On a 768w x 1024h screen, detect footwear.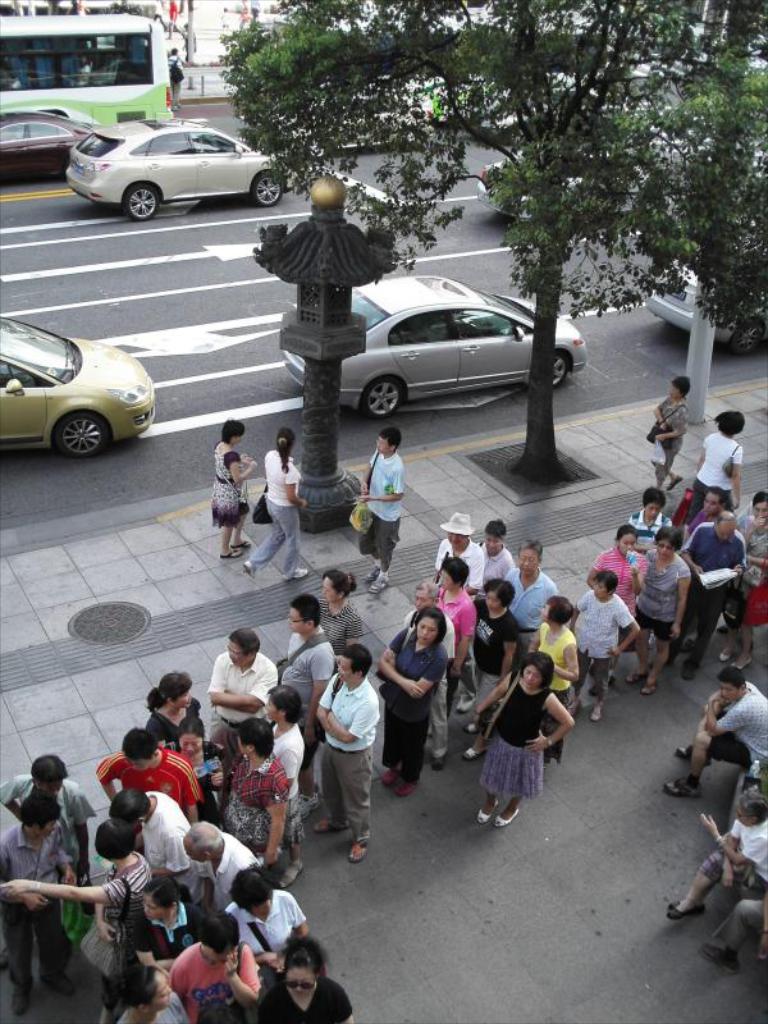
box(699, 942, 739, 972).
